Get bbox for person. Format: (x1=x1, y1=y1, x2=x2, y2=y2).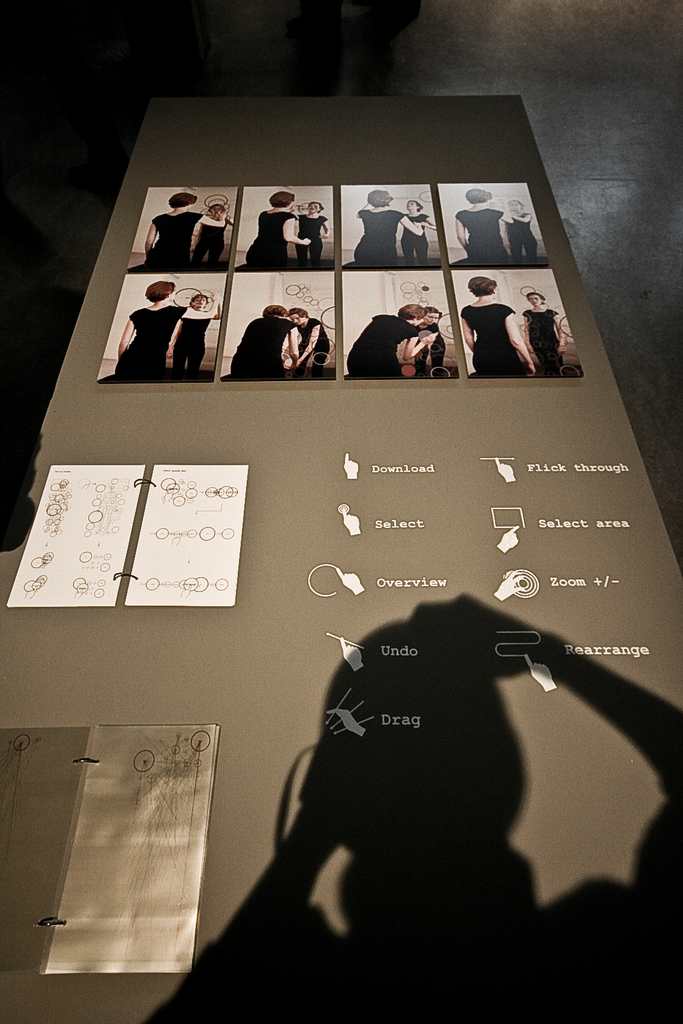
(x1=295, y1=196, x2=327, y2=266).
